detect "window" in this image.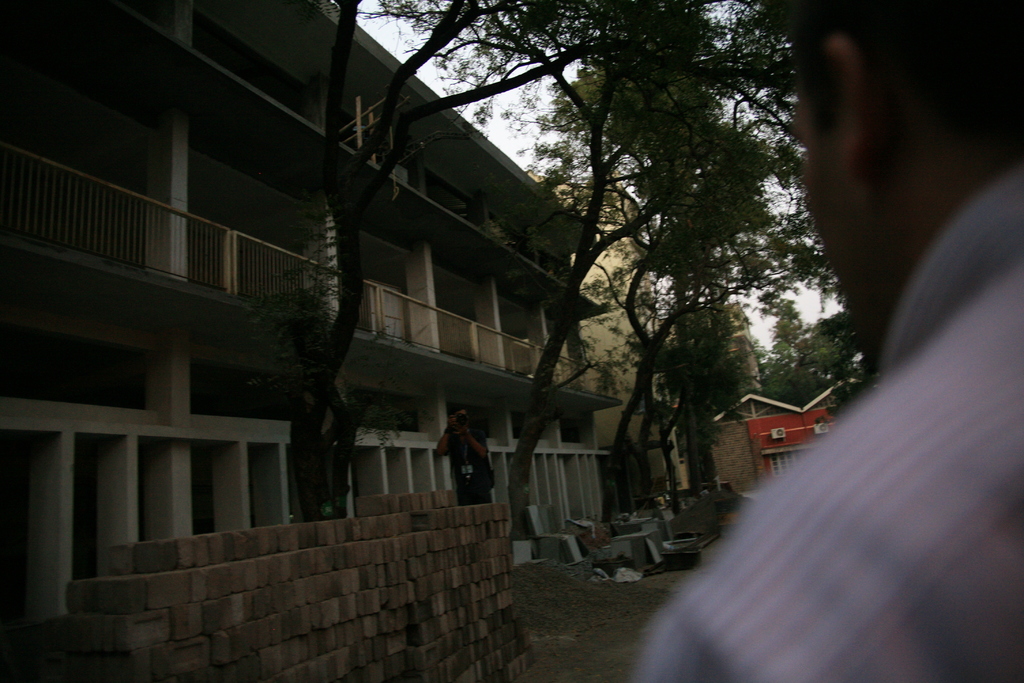
Detection: <region>768, 454, 796, 478</region>.
